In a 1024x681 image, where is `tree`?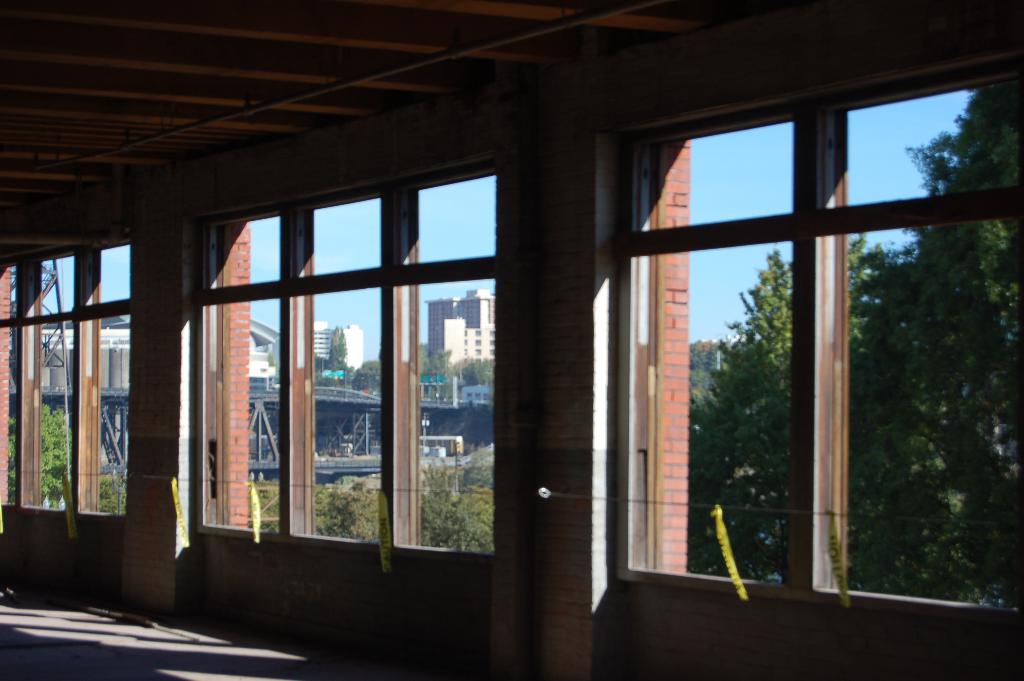
{"left": 244, "top": 484, "right": 289, "bottom": 532}.
